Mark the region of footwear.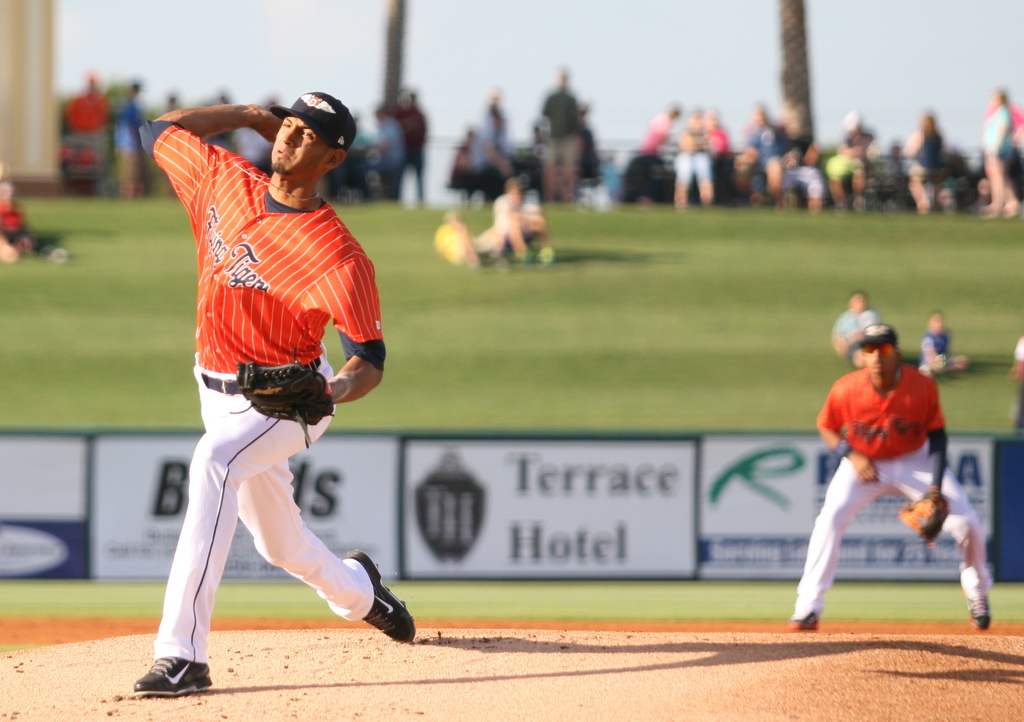
Region: select_region(337, 547, 420, 643).
